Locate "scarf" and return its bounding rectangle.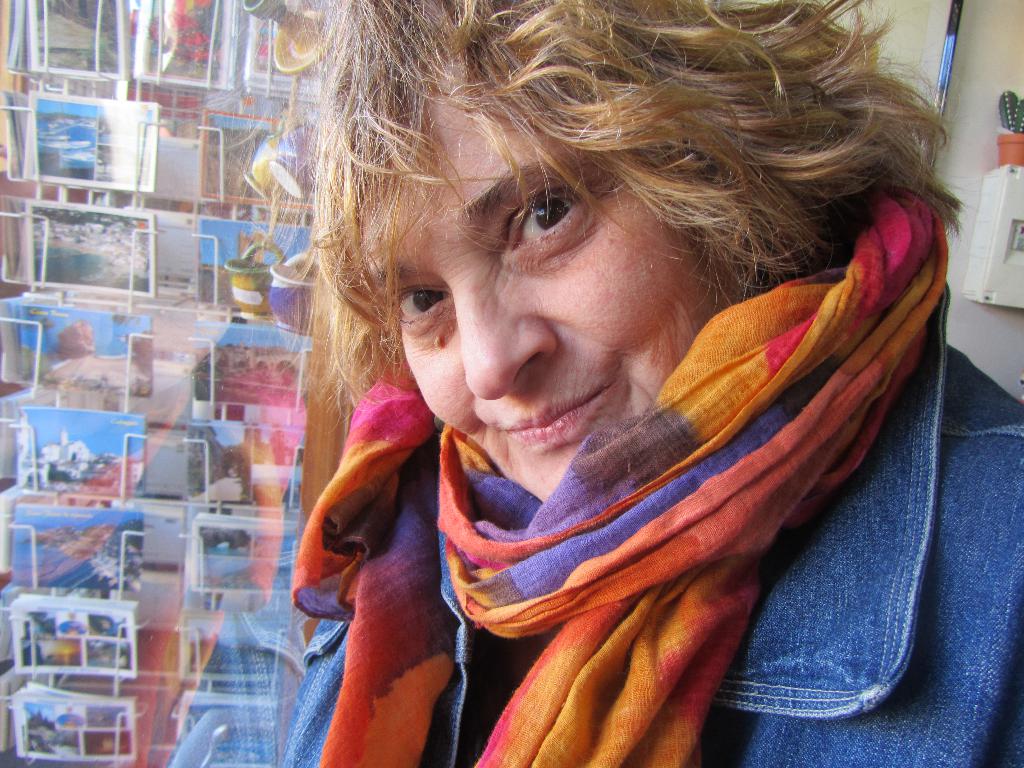
<bbox>278, 179, 950, 767</bbox>.
